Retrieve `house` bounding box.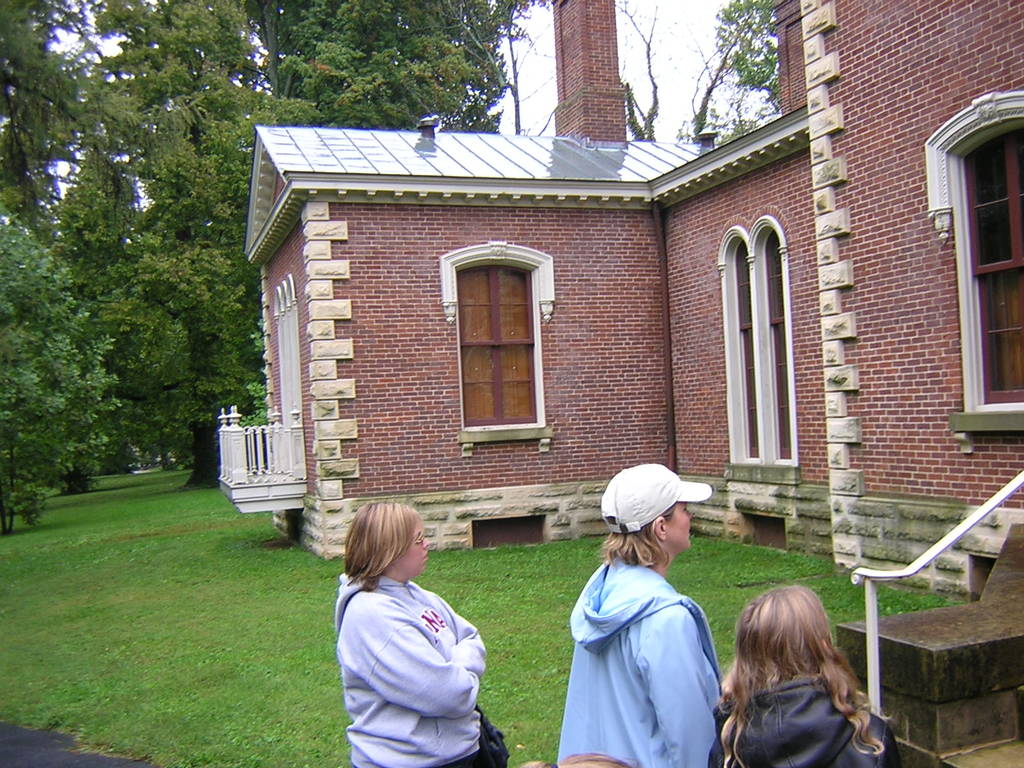
Bounding box: (218,0,1023,767).
